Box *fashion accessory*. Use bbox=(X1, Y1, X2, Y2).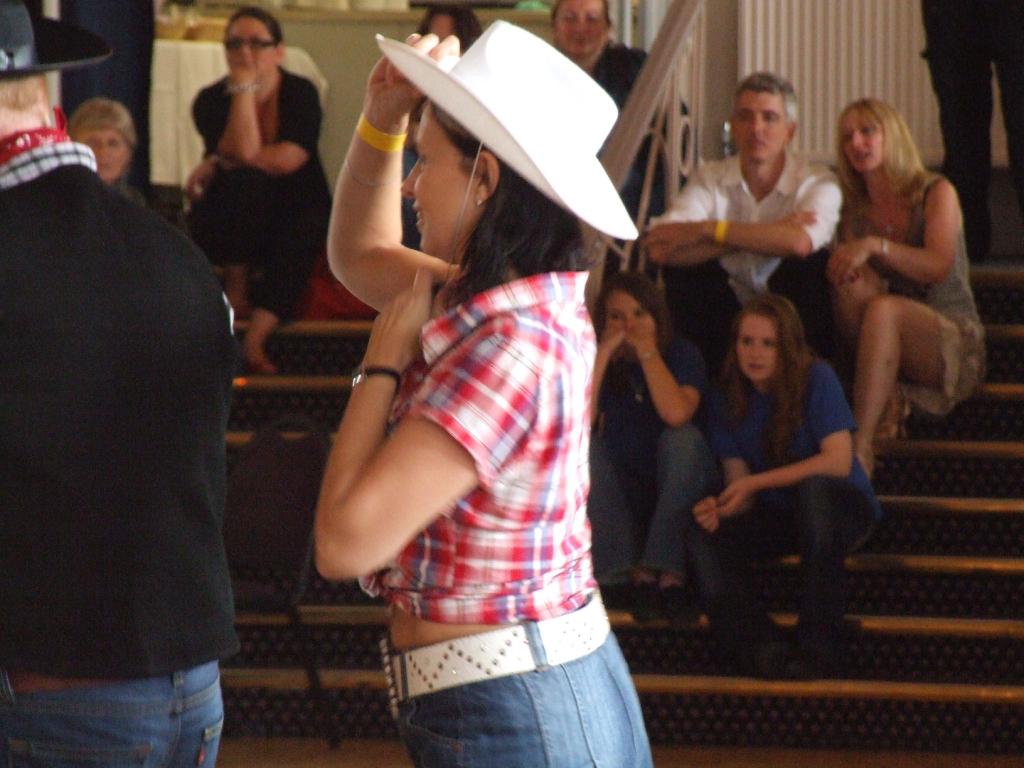
bbox=(880, 240, 891, 264).
